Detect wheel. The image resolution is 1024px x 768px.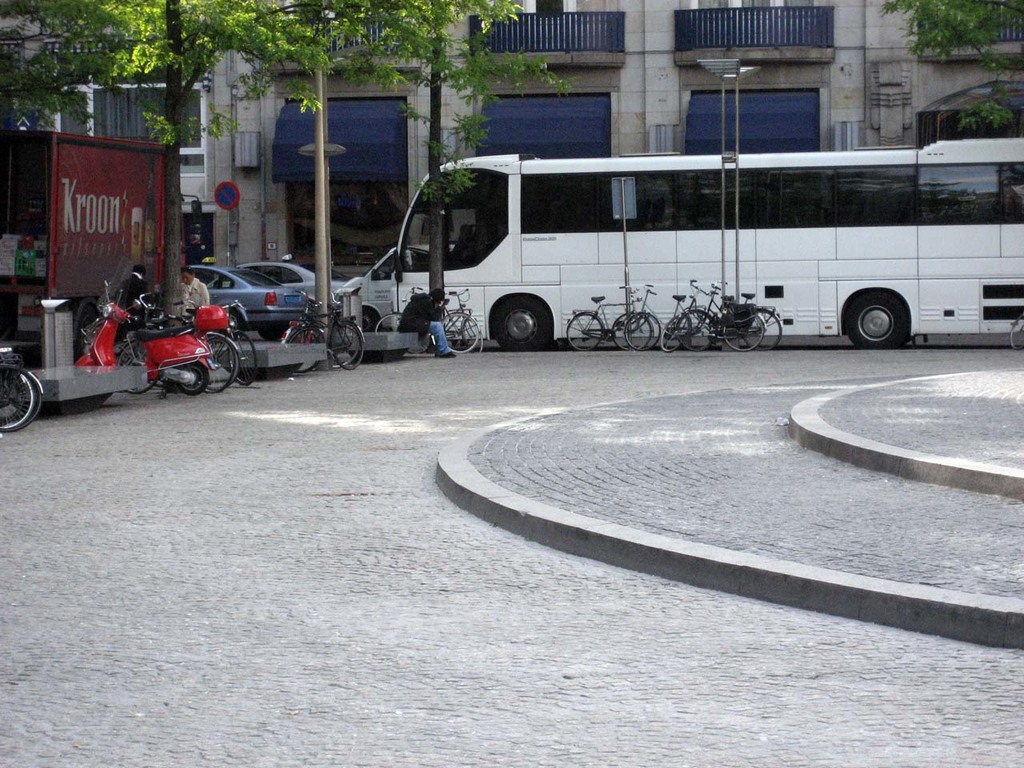
0 374 25 422.
